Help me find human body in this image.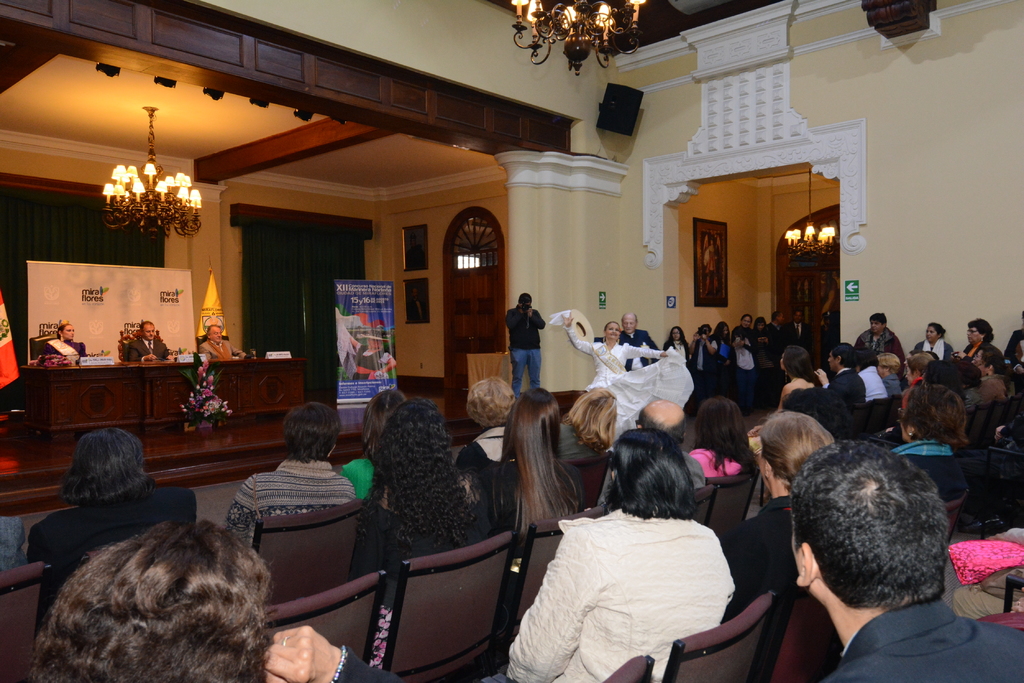
Found it: {"x1": 509, "y1": 447, "x2": 771, "y2": 672}.
